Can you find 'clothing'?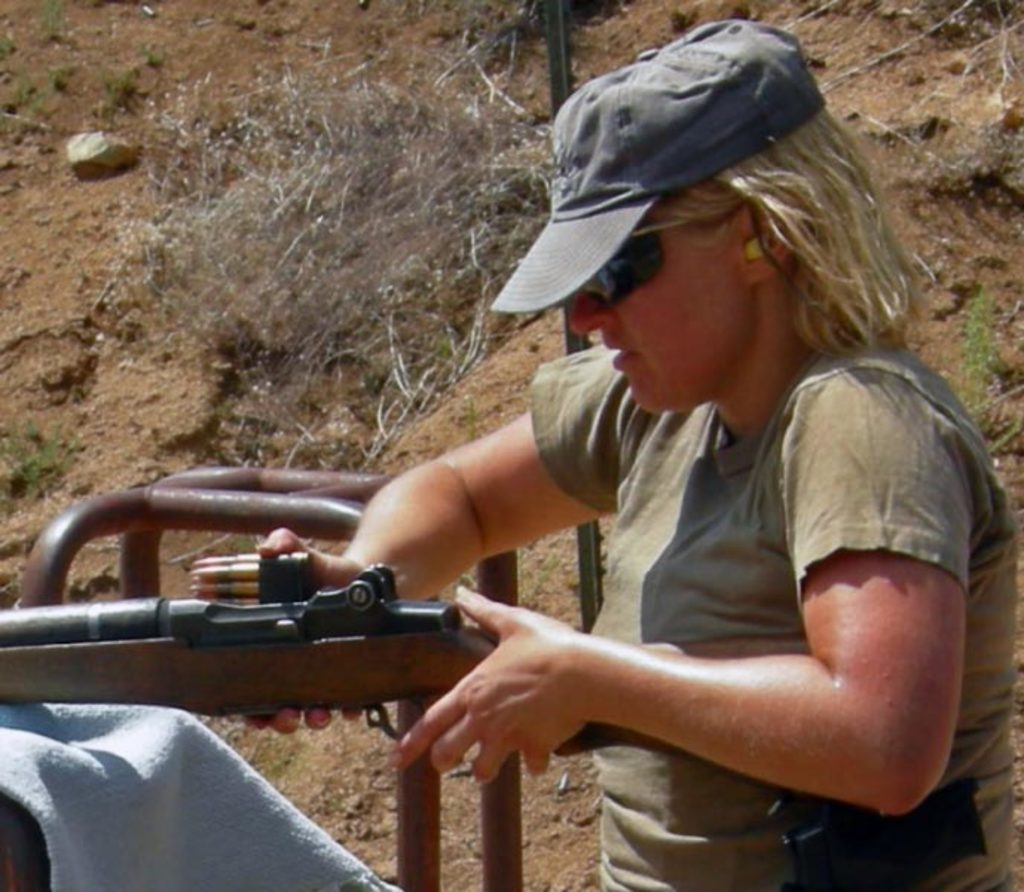
Yes, bounding box: <region>471, 222, 970, 849</region>.
